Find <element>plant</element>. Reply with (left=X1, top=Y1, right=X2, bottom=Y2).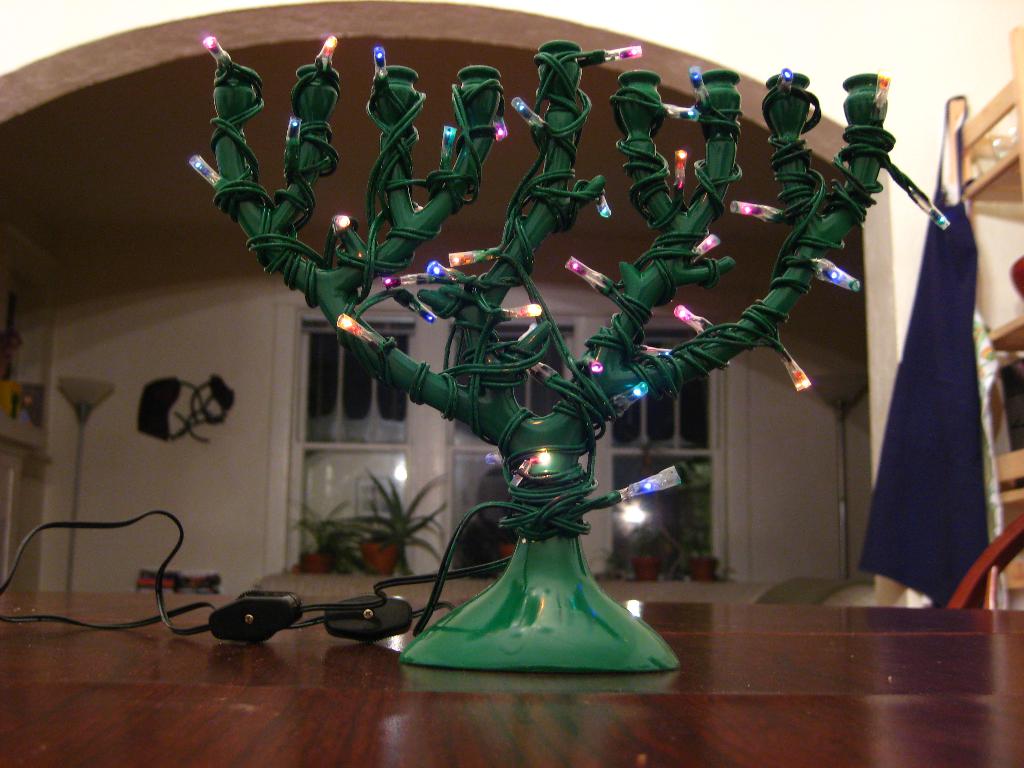
(left=622, top=524, right=657, bottom=563).
